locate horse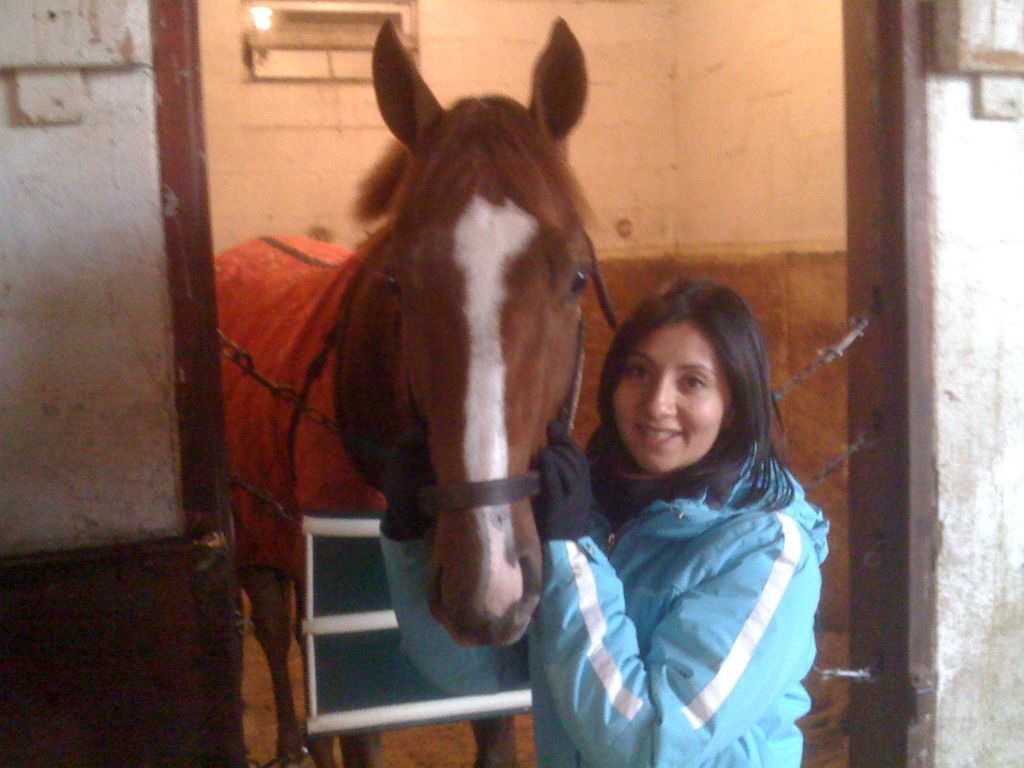
rect(204, 13, 605, 767)
